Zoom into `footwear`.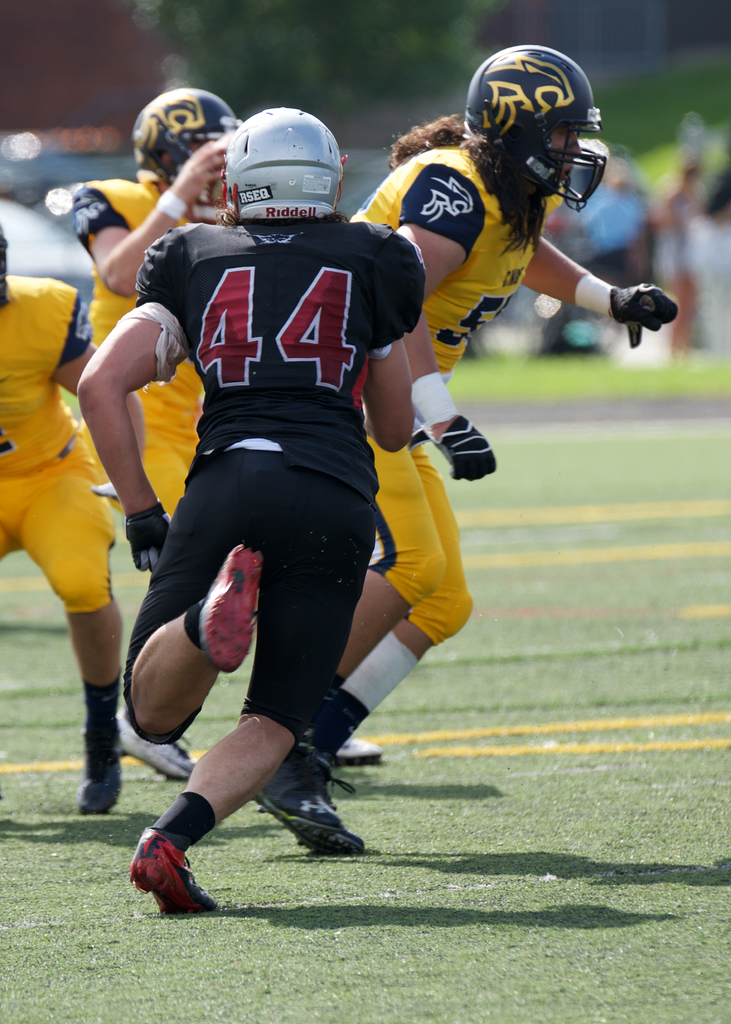
Zoom target: 252/734/364/853.
